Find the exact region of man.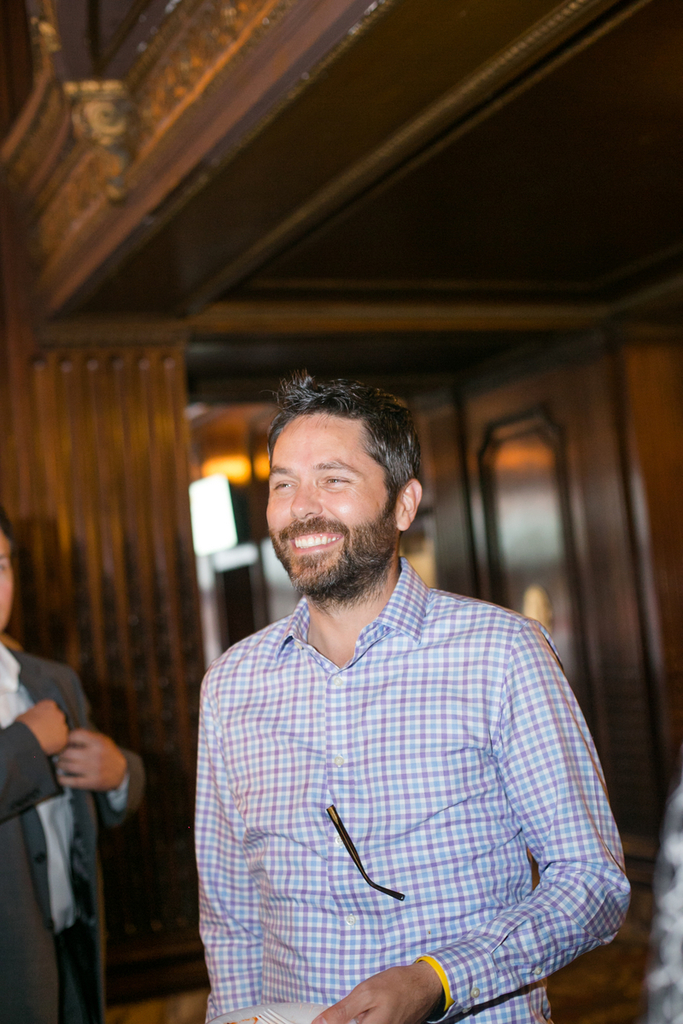
Exact region: BBox(189, 363, 637, 1010).
